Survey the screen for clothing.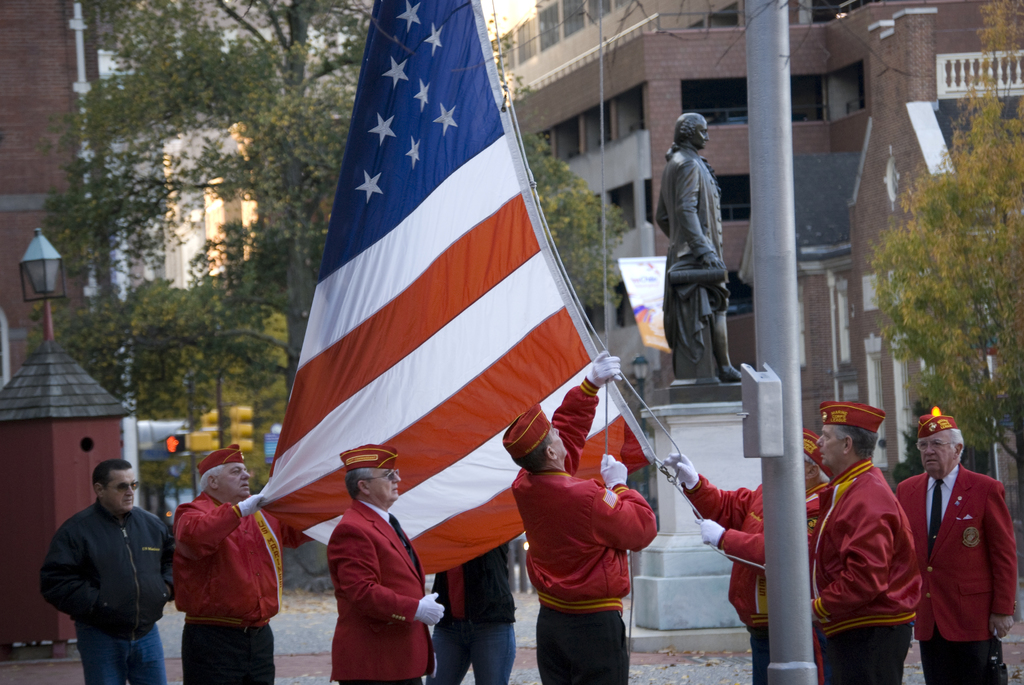
Survey found: region(435, 538, 516, 684).
